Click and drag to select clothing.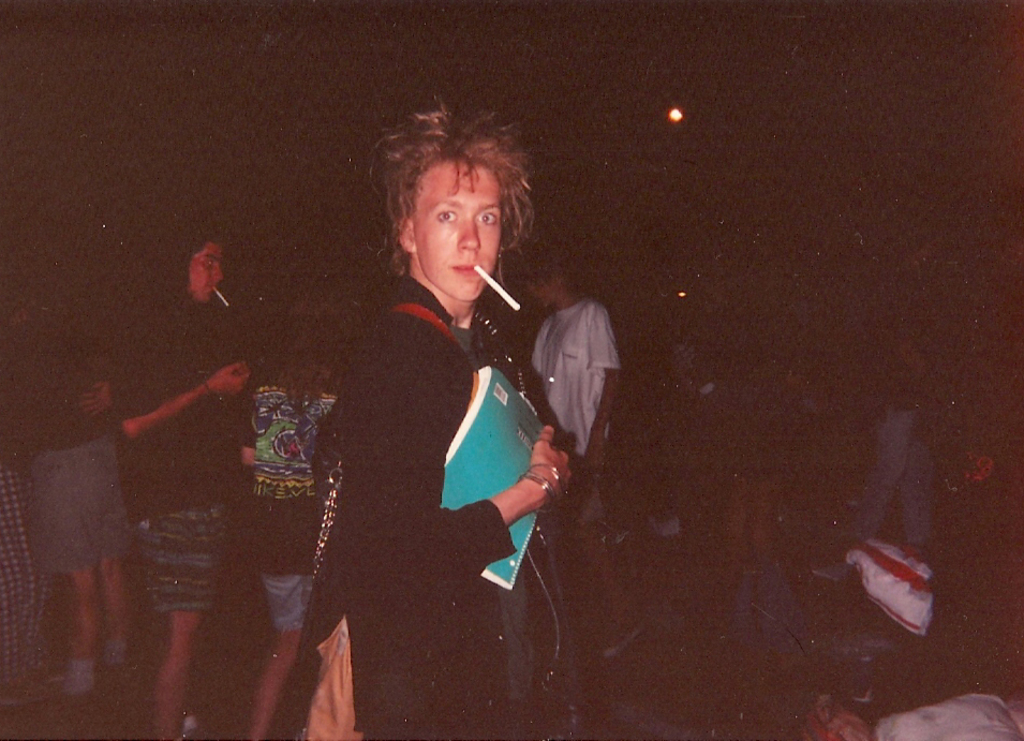
Selection: <bbox>49, 426, 145, 579</bbox>.
